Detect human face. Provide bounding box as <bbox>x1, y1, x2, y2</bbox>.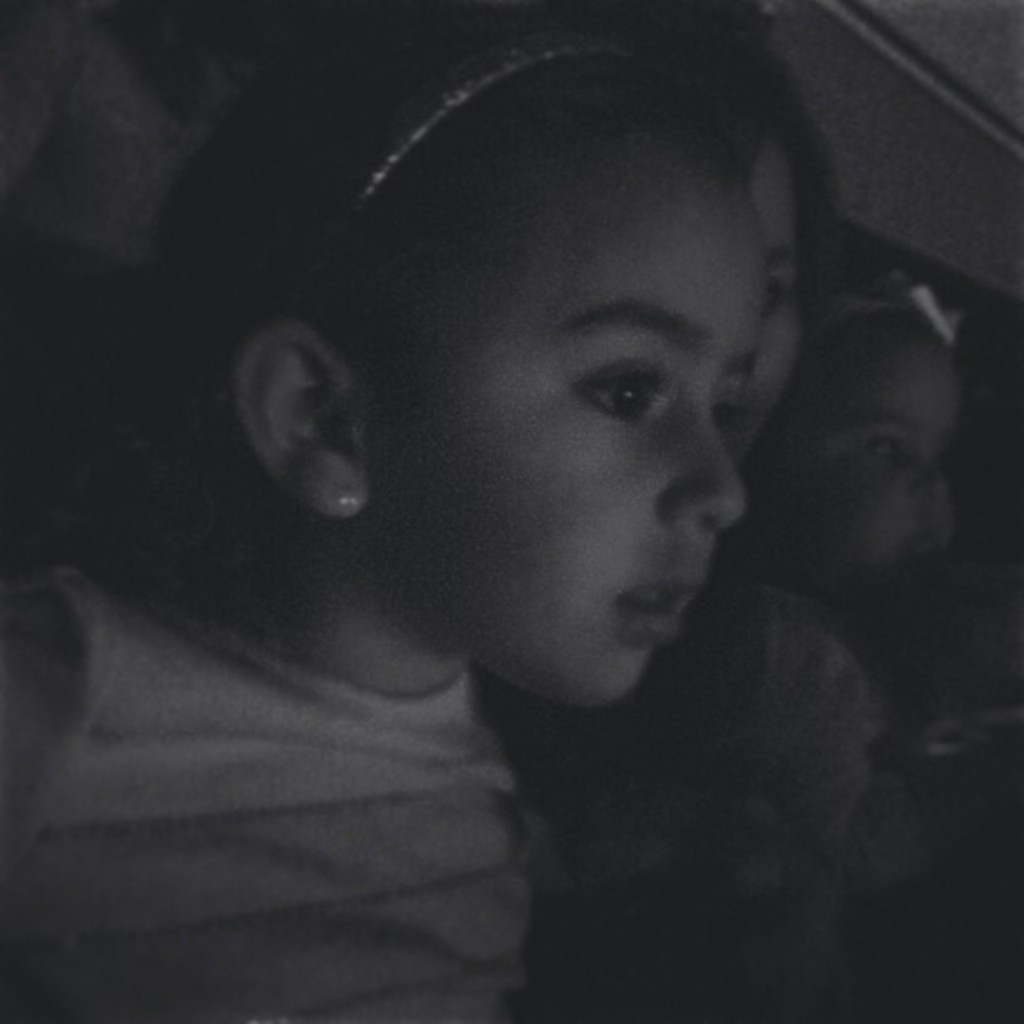
<bbox>763, 340, 960, 577</bbox>.
